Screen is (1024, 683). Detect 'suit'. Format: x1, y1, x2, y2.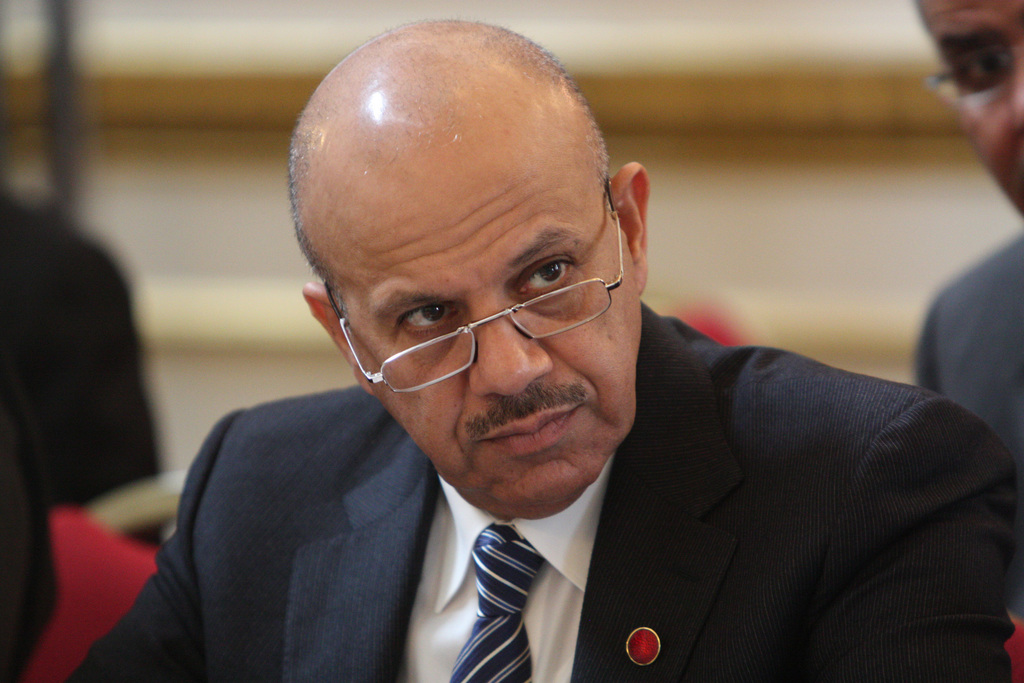
918, 226, 1023, 622.
